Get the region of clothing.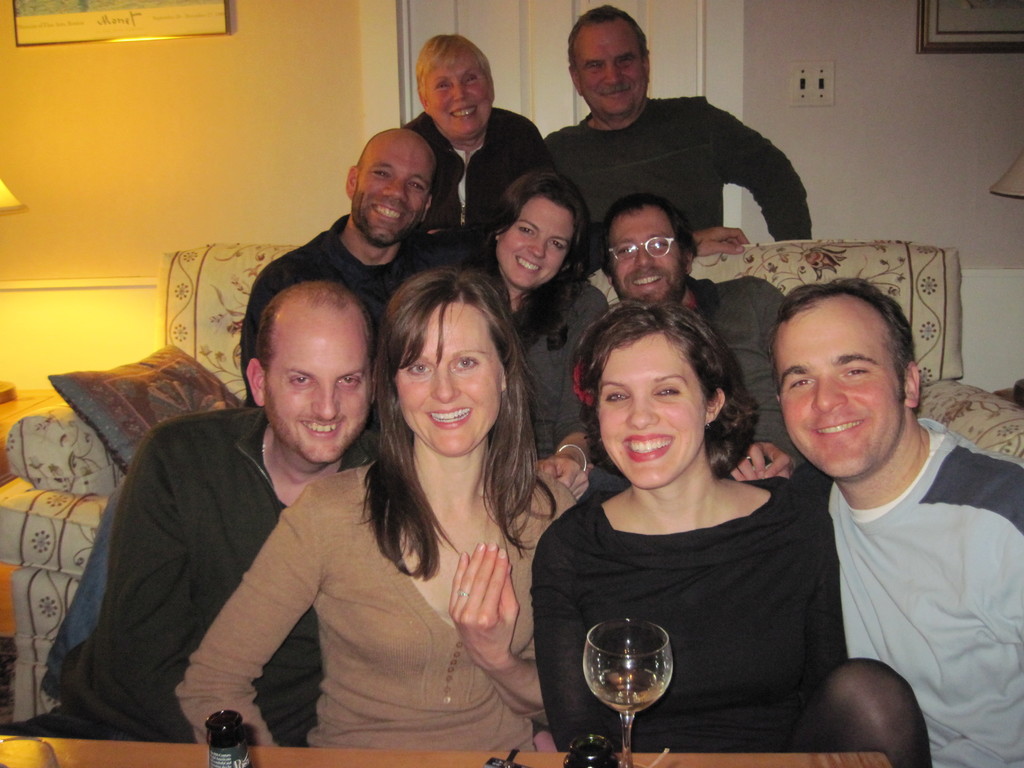
region(408, 106, 561, 244).
